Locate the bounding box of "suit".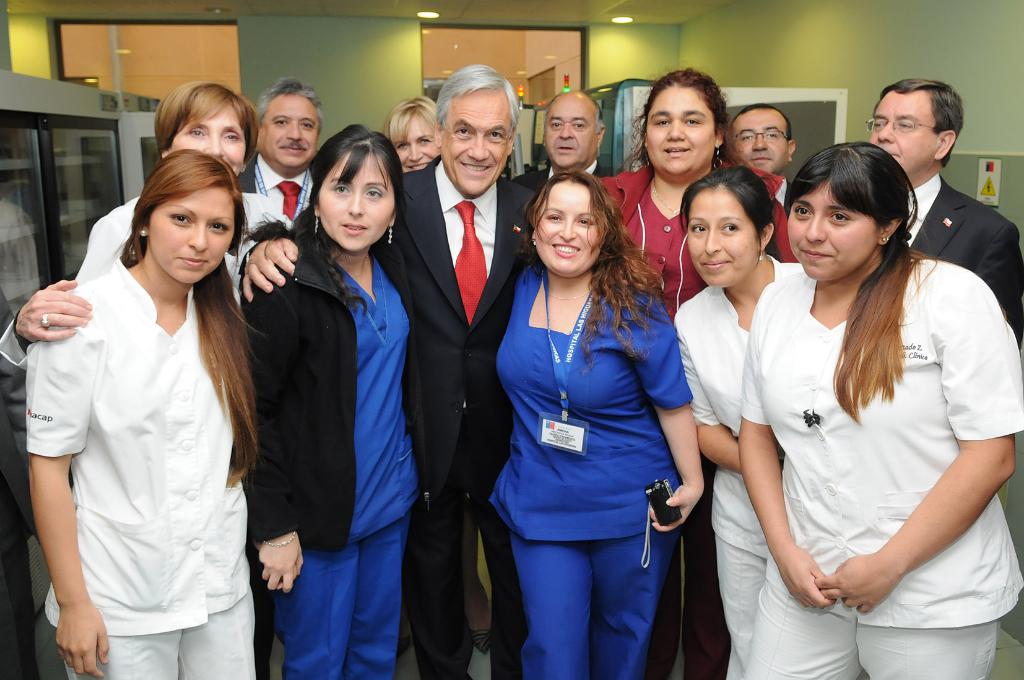
Bounding box: select_region(378, 154, 541, 679).
